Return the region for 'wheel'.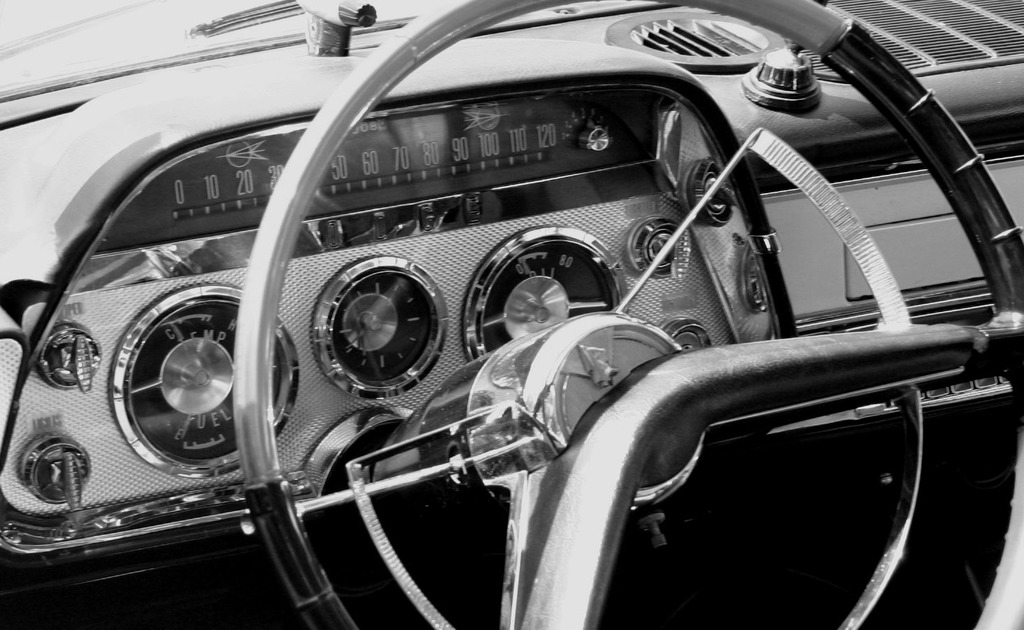
crop(231, 0, 1023, 629).
